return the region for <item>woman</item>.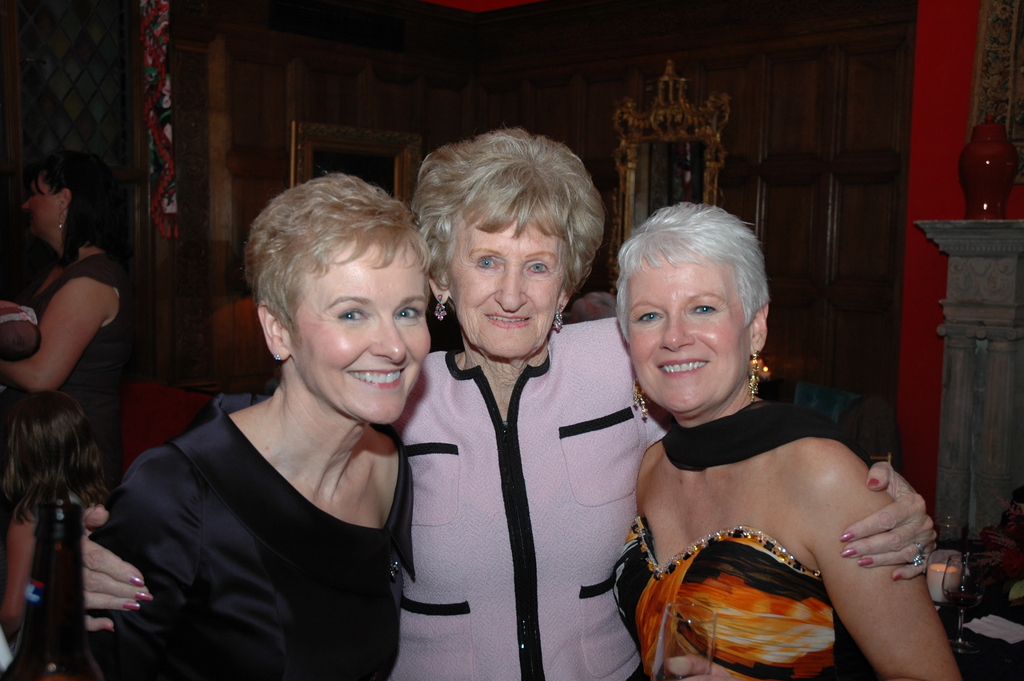
<region>609, 195, 964, 680</region>.
